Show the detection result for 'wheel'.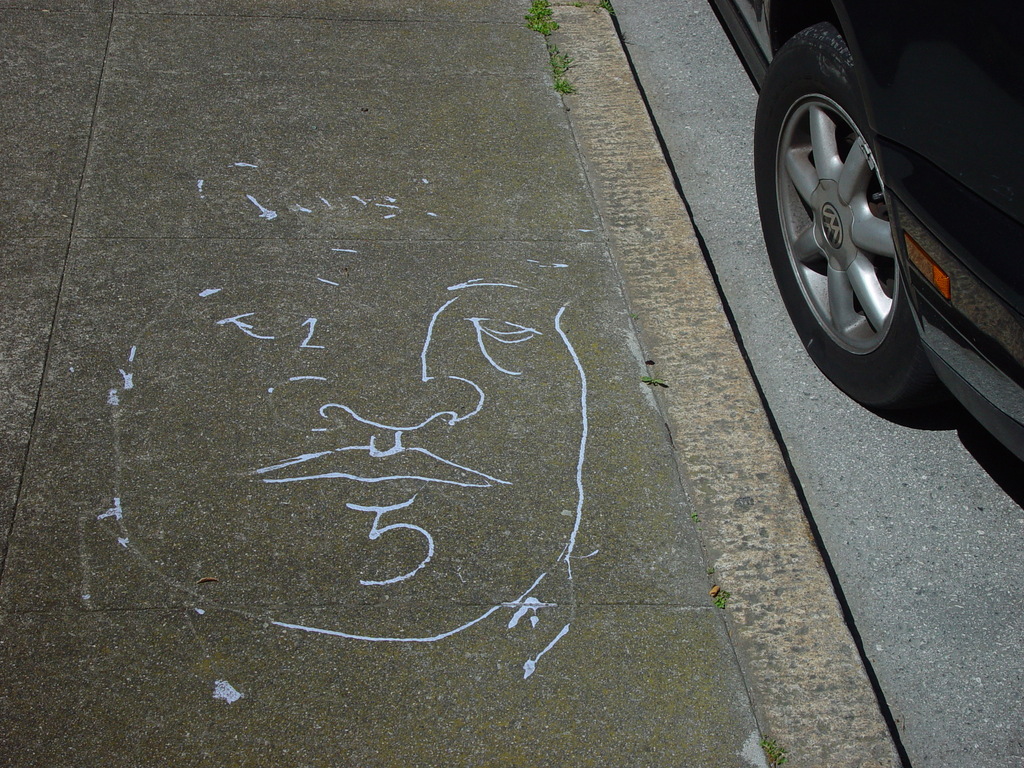
x1=758, y1=32, x2=904, y2=371.
